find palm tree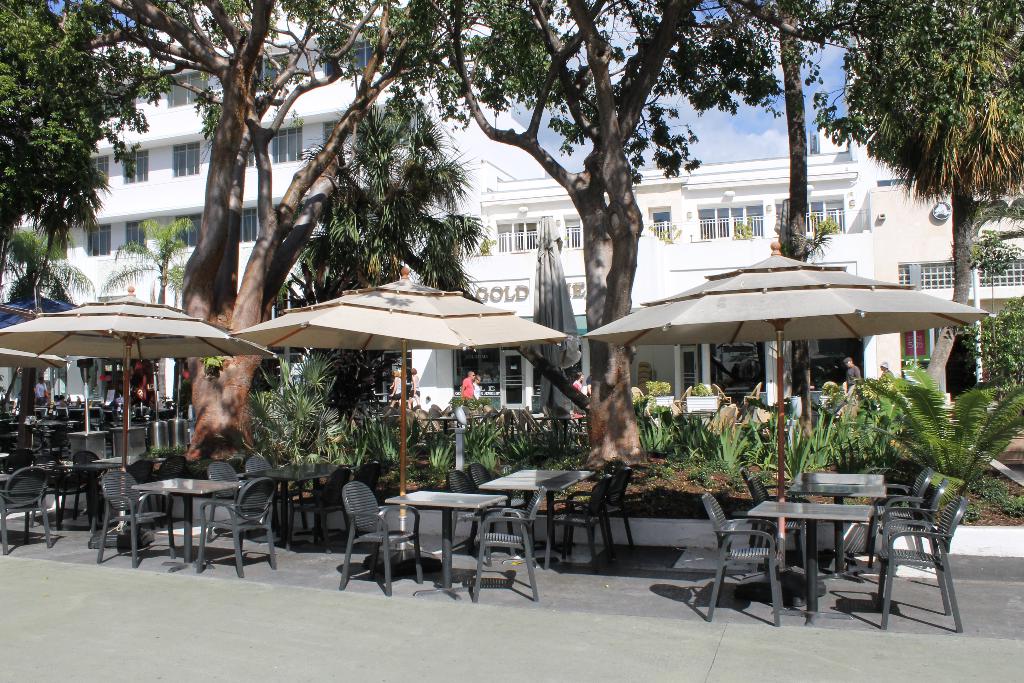
[103, 218, 189, 306]
